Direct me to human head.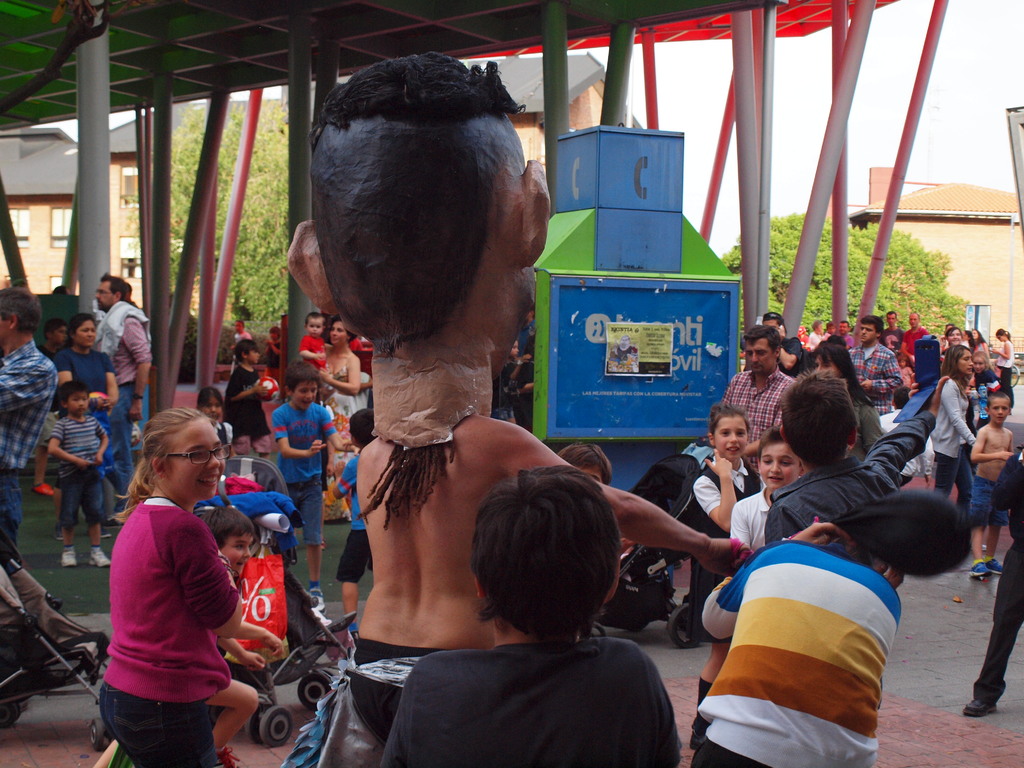
Direction: box(889, 389, 915, 410).
